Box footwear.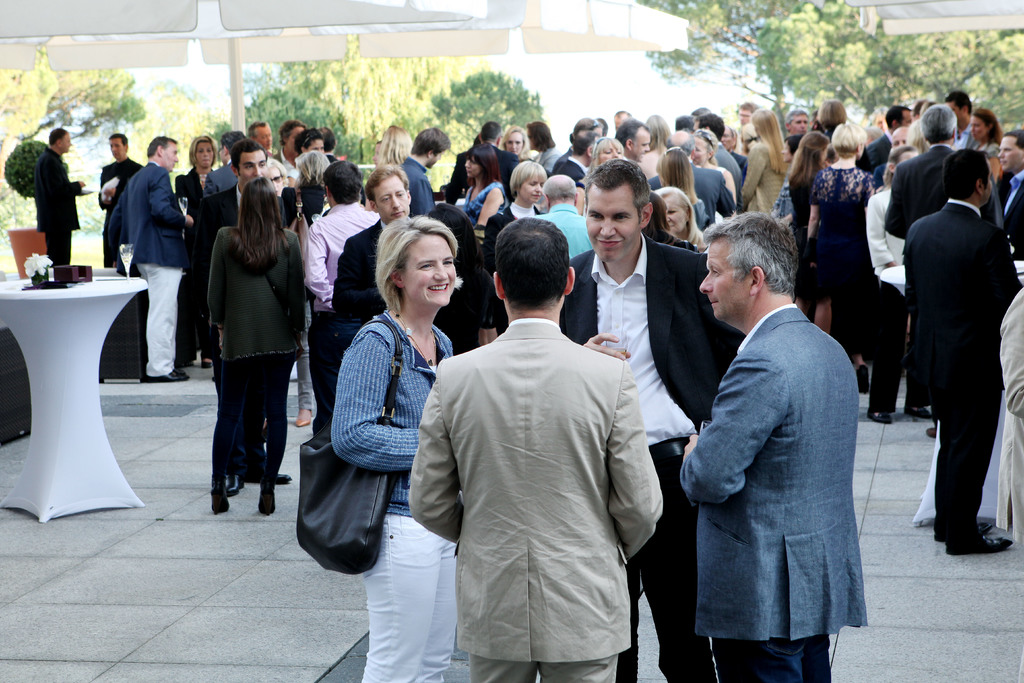
region(934, 520, 997, 543).
